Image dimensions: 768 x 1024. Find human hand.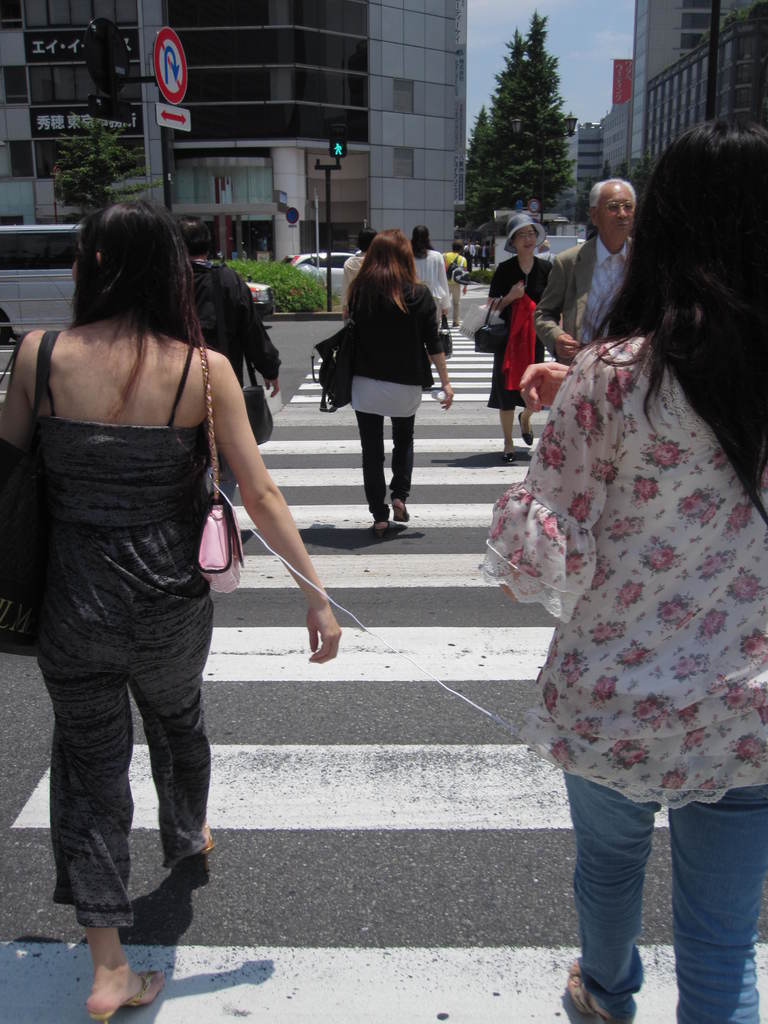
detection(340, 309, 352, 328).
